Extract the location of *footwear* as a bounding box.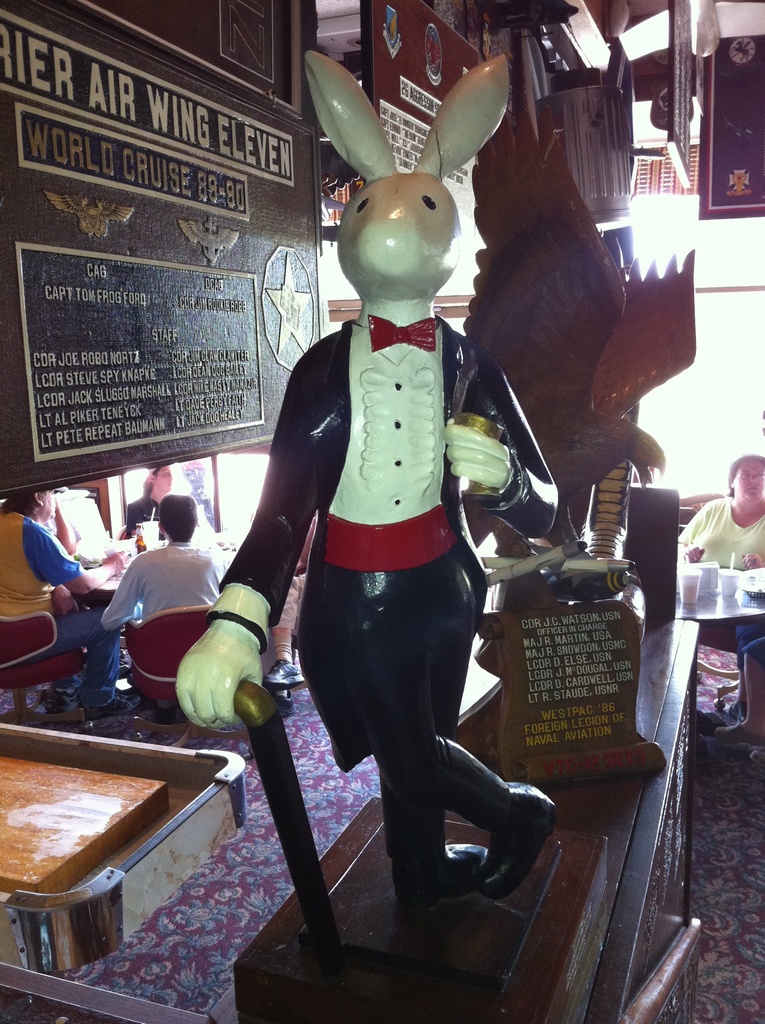
85, 692, 141, 715.
